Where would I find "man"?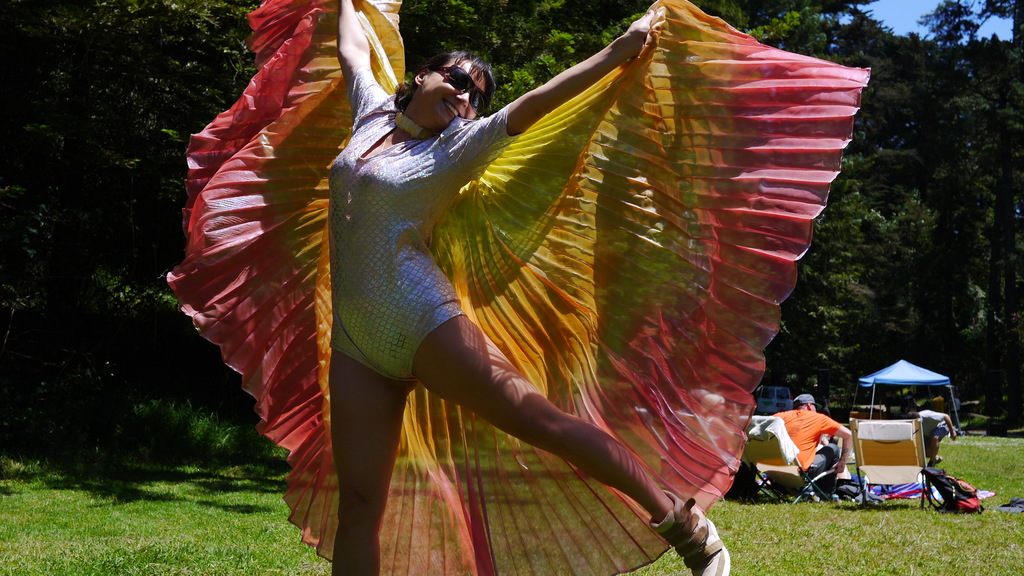
At select_region(758, 394, 866, 508).
